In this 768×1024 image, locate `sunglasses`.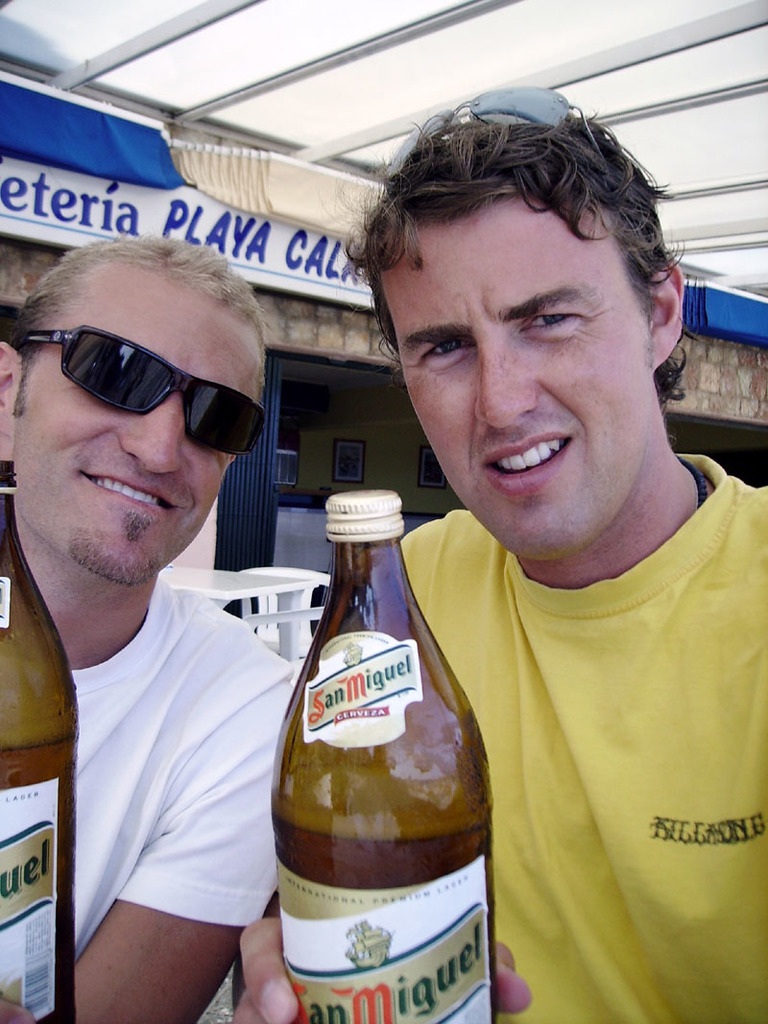
Bounding box: detection(381, 86, 609, 179).
